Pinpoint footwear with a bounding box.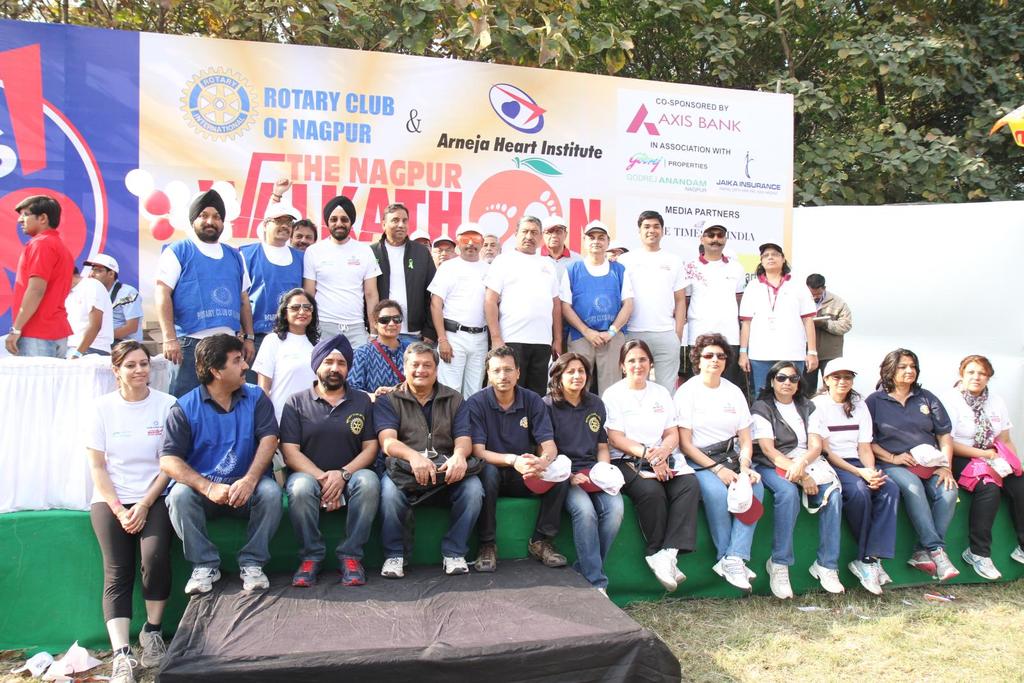
<box>960,545,1002,579</box>.
